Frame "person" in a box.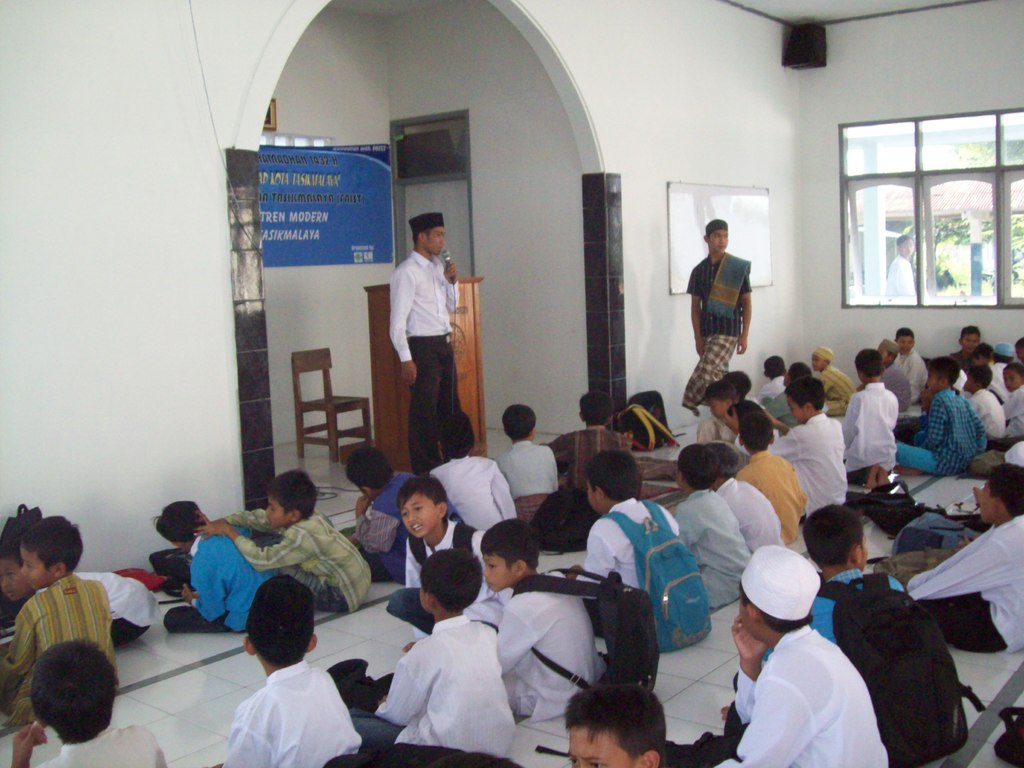
box(972, 388, 1004, 447).
